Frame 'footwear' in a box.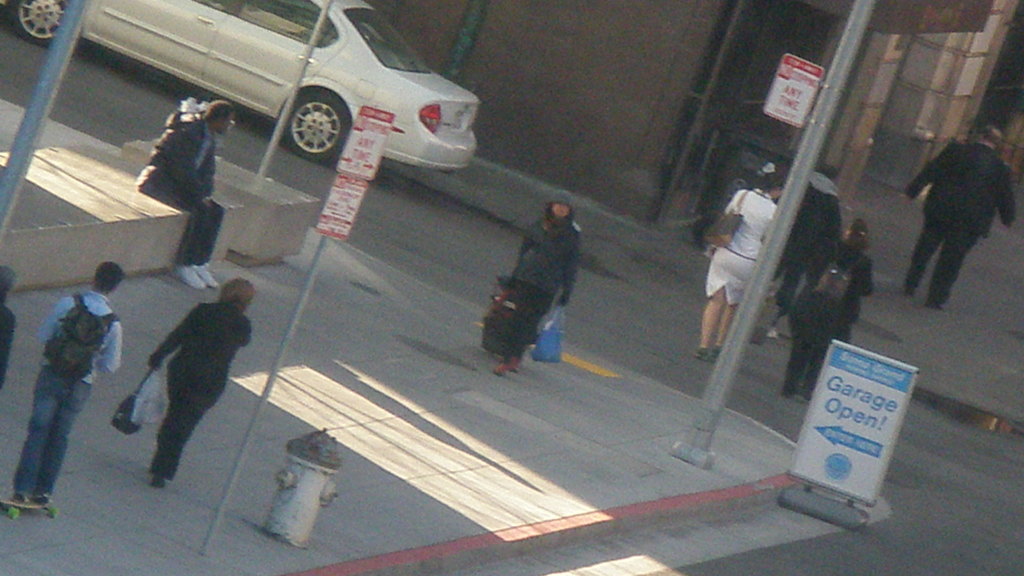
pyautogui.locateOnScreen(29, 494, 49, 500).
